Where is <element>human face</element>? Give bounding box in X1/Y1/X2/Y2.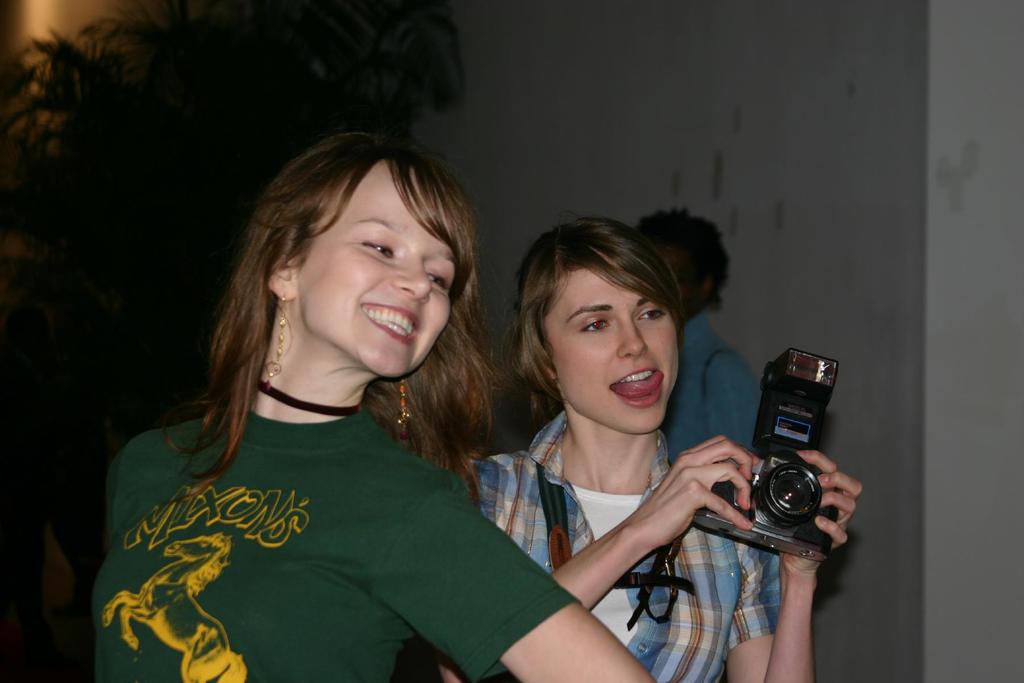
538/278/681/431.
